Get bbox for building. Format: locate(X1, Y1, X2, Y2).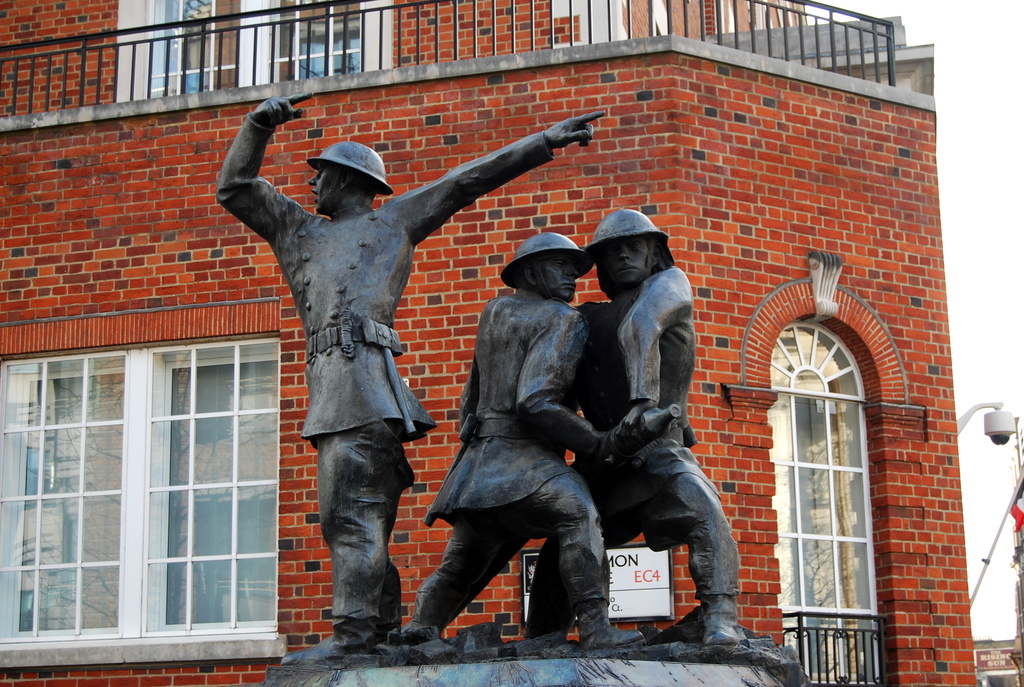
locate(977, 640, 1018, 686).
